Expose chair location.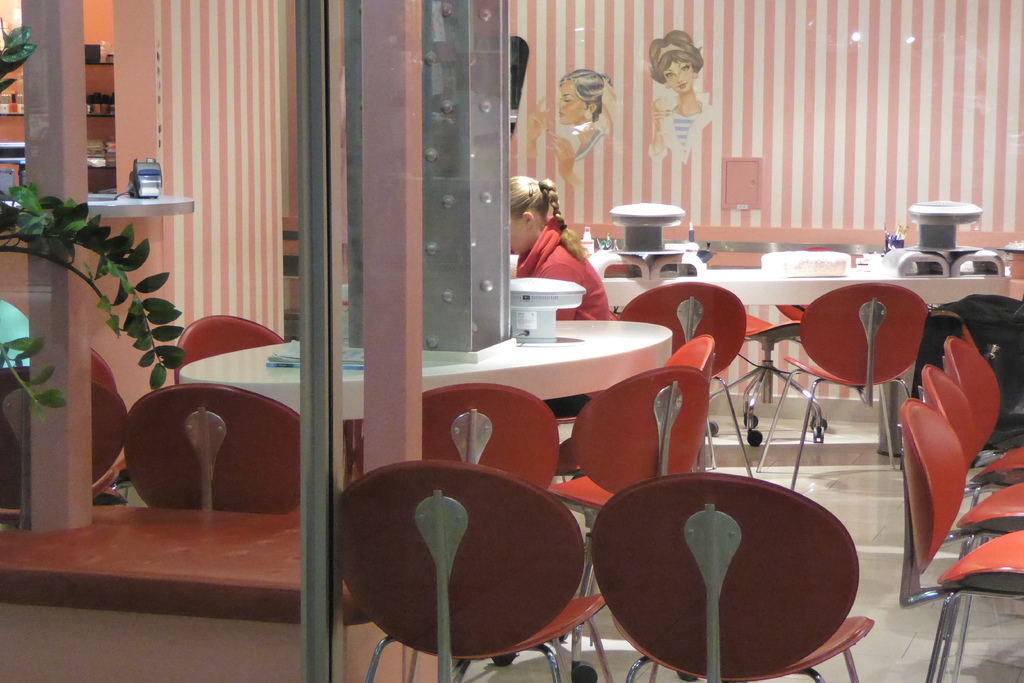
Exposed at 337,459,610,681.
